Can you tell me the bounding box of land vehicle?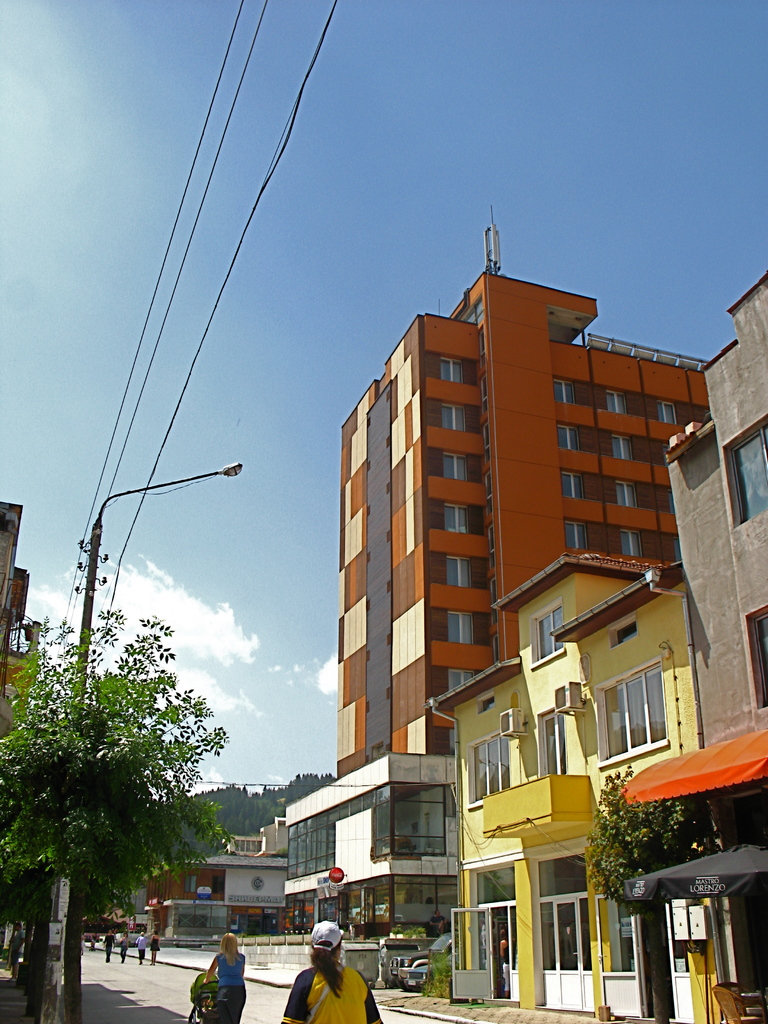
box=[81, 912, 123, 933].
